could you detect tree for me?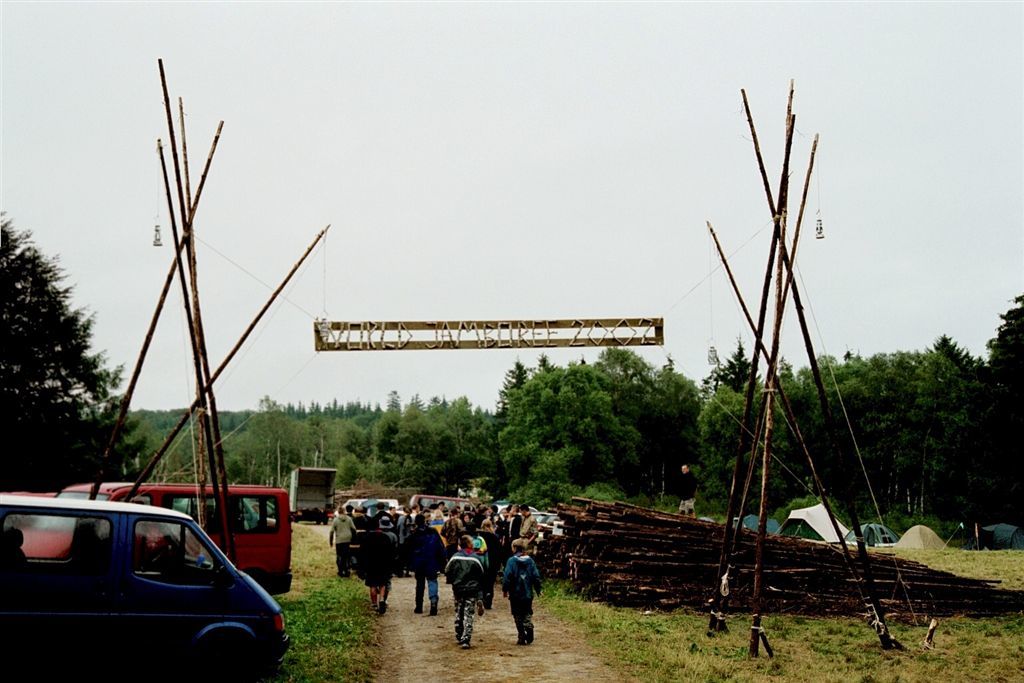
Detection result: bbox=(0, 206, 144, 492).
